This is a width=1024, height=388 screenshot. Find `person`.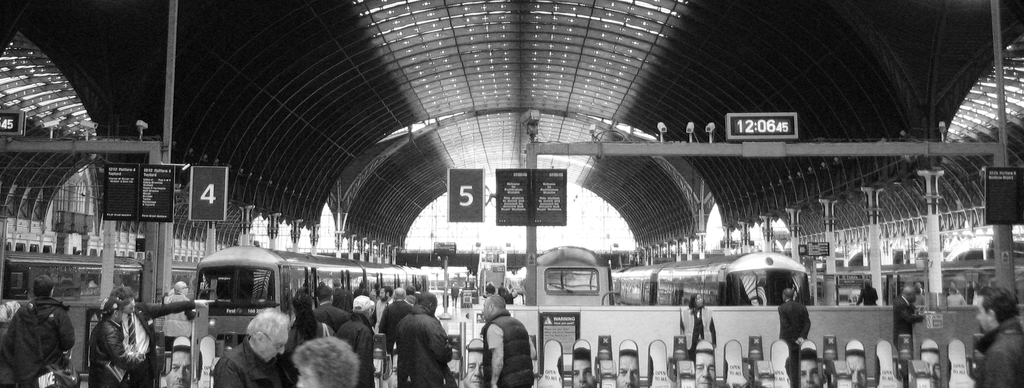
Bounding box: (2,275,87,387).
